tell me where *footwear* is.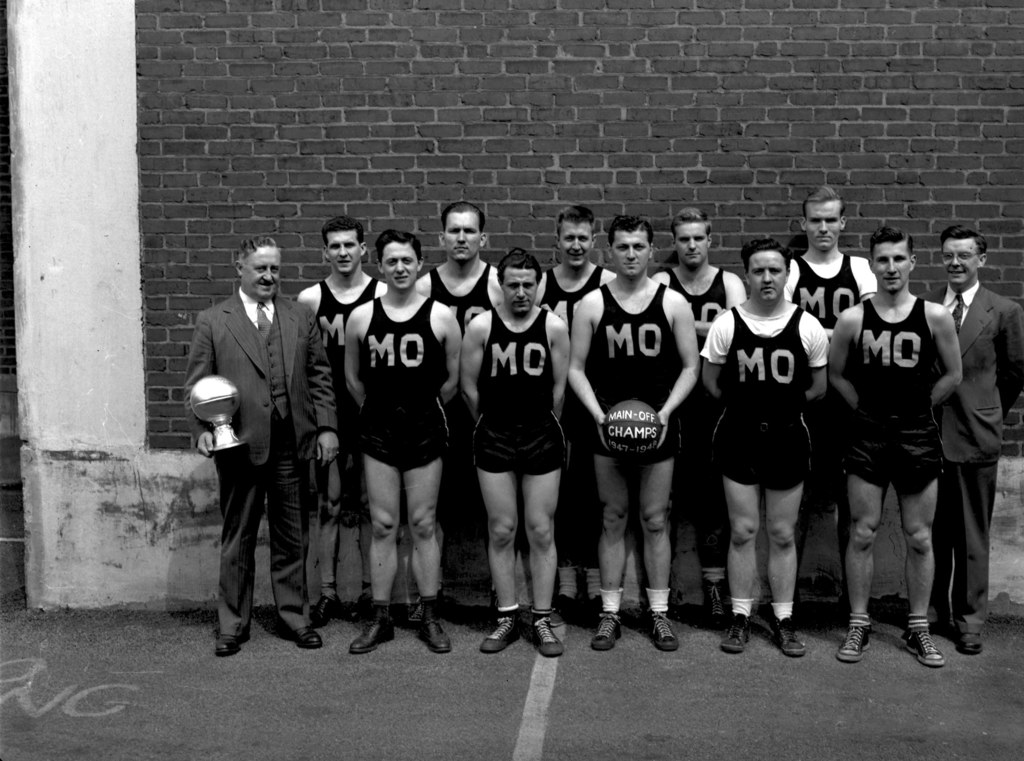
*footwear* is at (left=481, top=617, right=520, bottom=656).
